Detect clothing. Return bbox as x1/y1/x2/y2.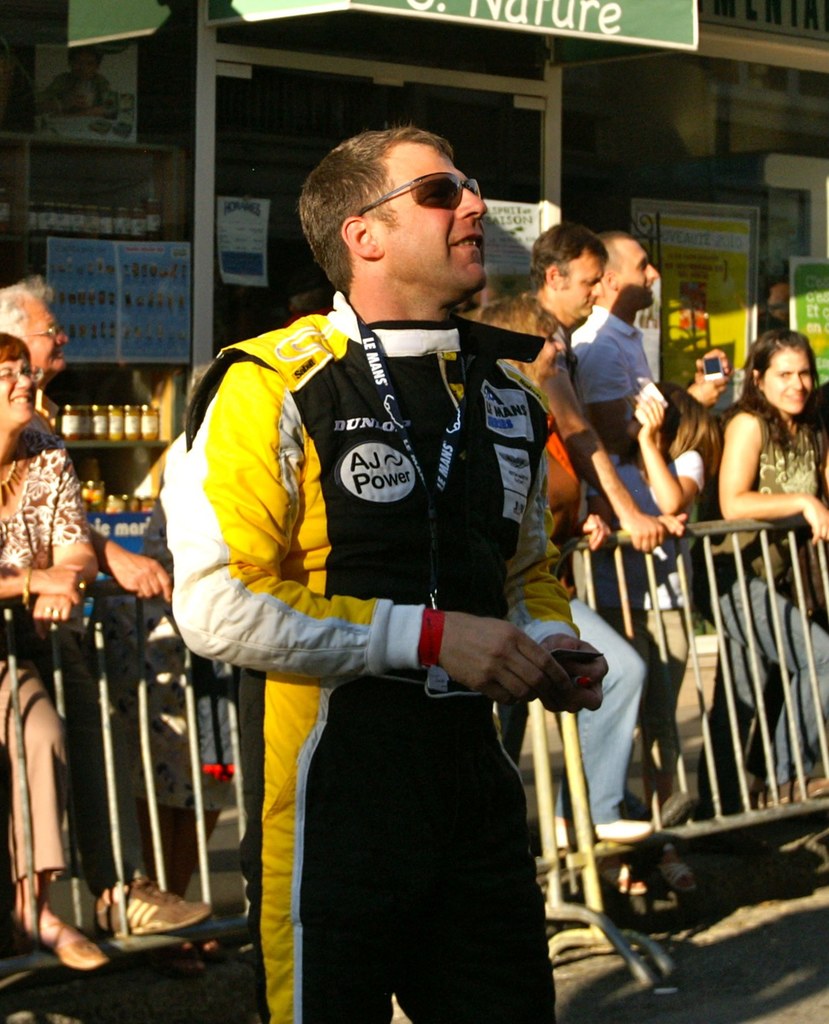
575/448/693/814.
